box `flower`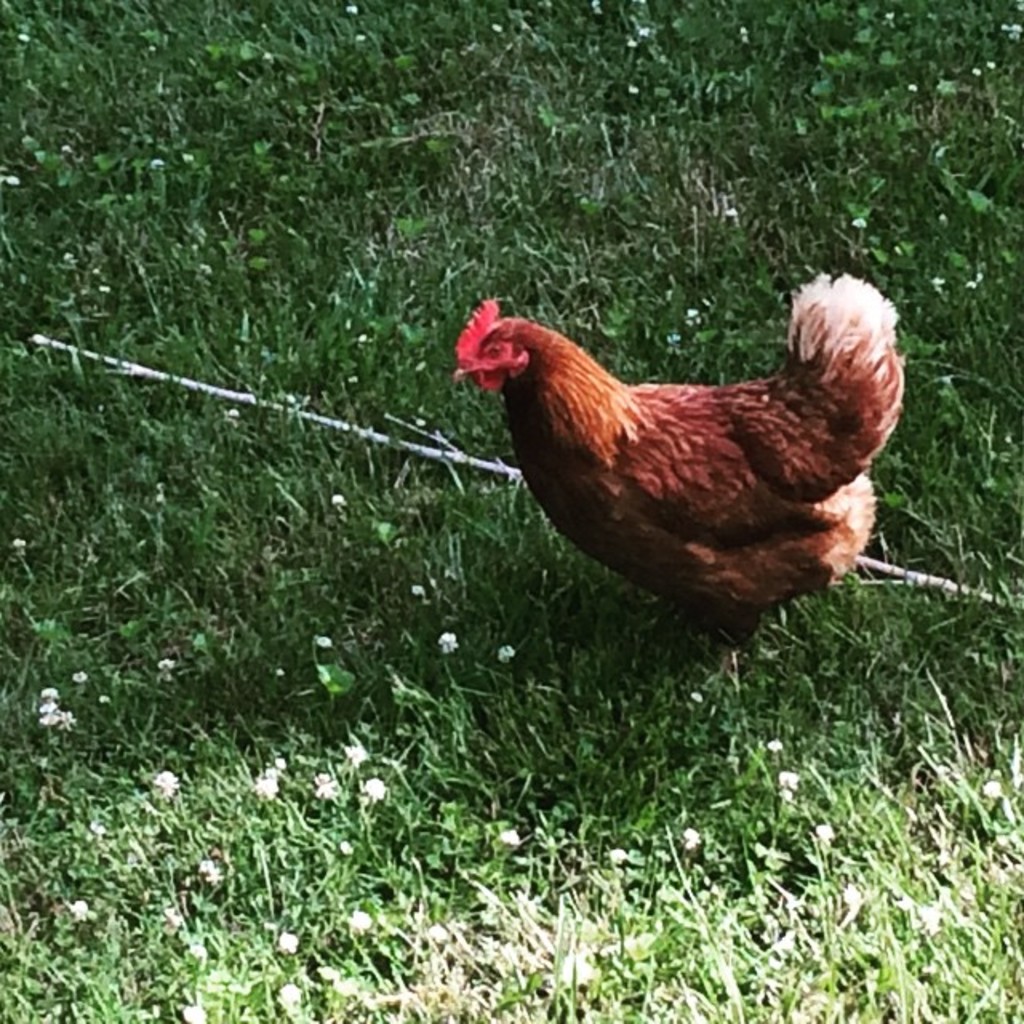
(885, 11, 894, 18)
